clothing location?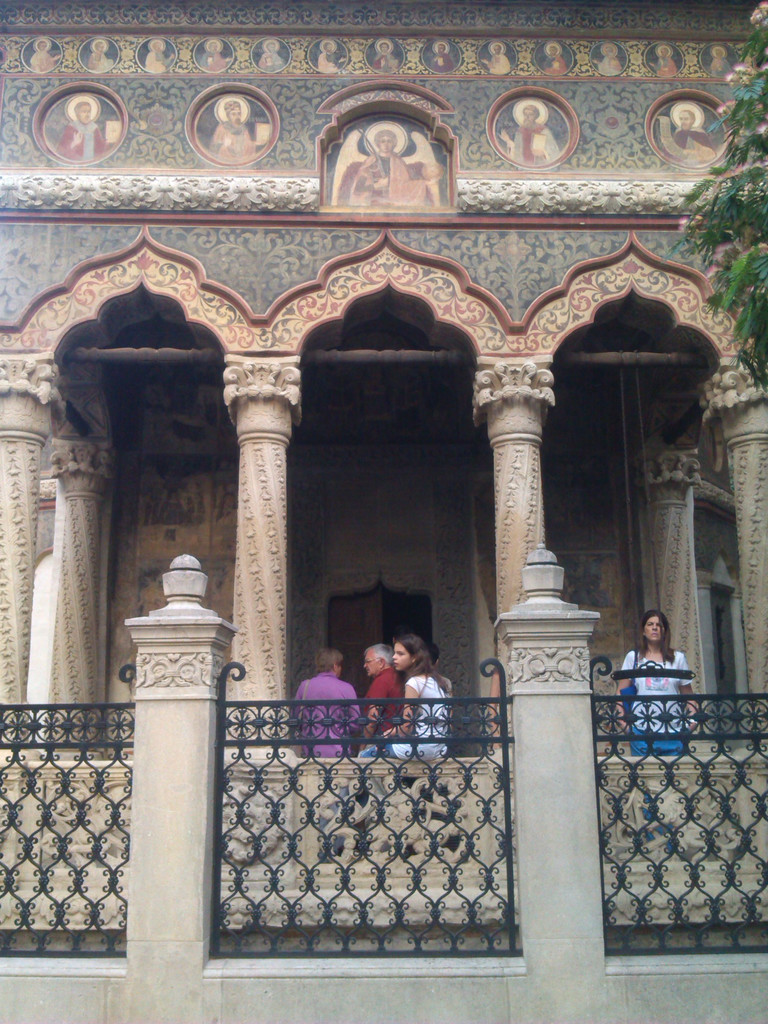
[x1=346, y1=637, x2=447, y2=717]
